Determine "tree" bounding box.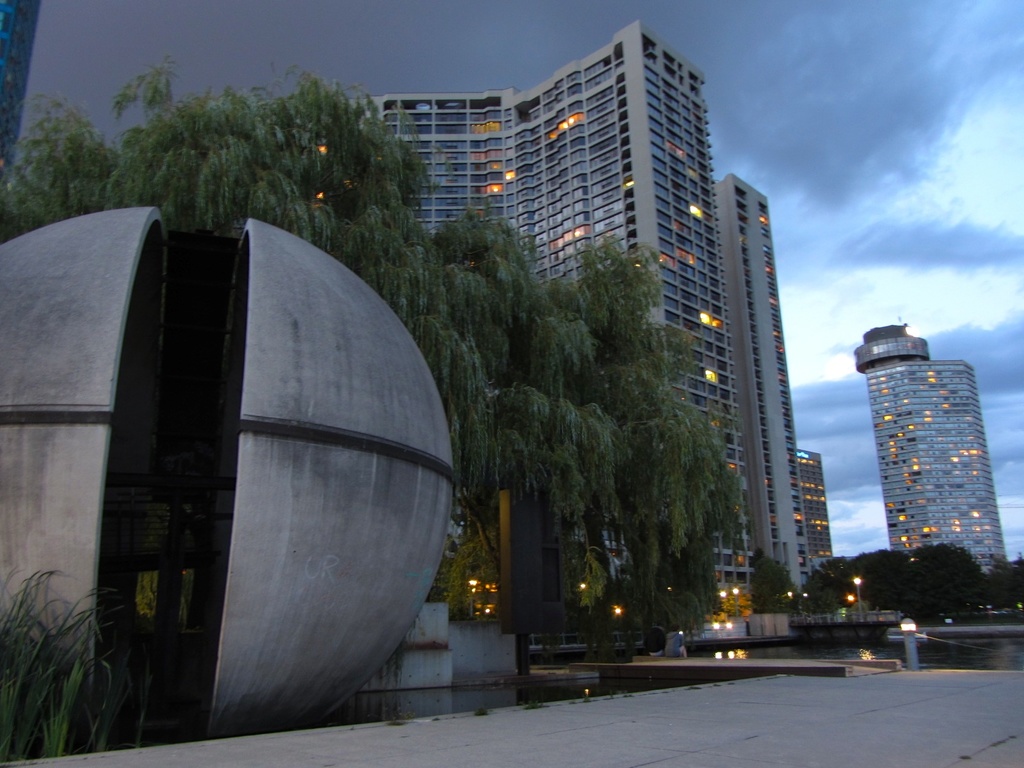
Determined: 755:550:785:614.
